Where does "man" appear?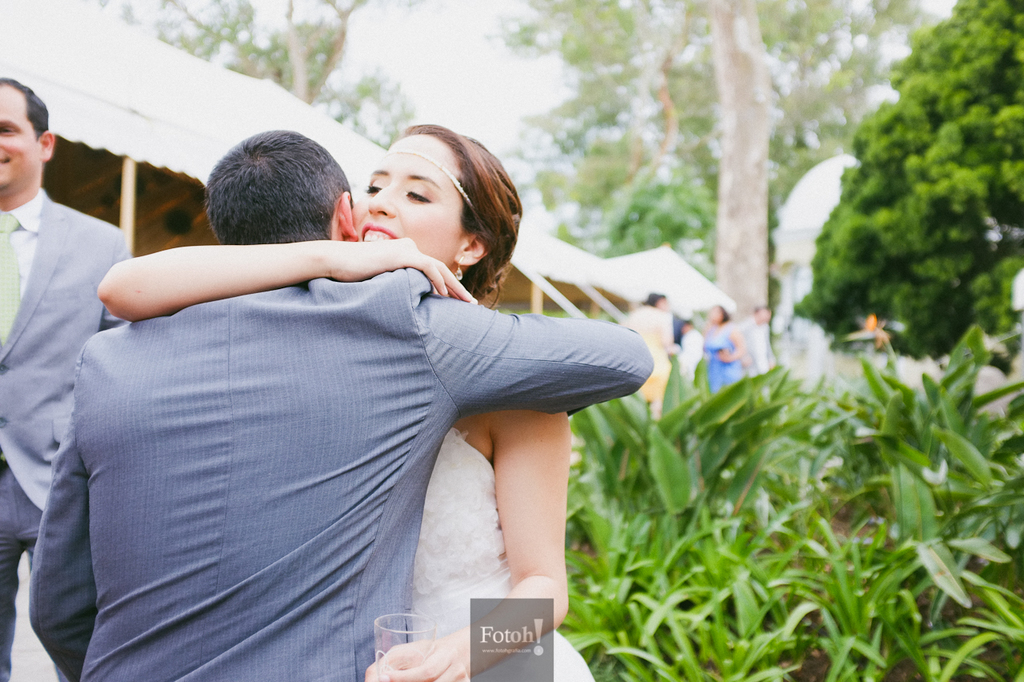
Appears at rect(26, 123, 654, 681).
